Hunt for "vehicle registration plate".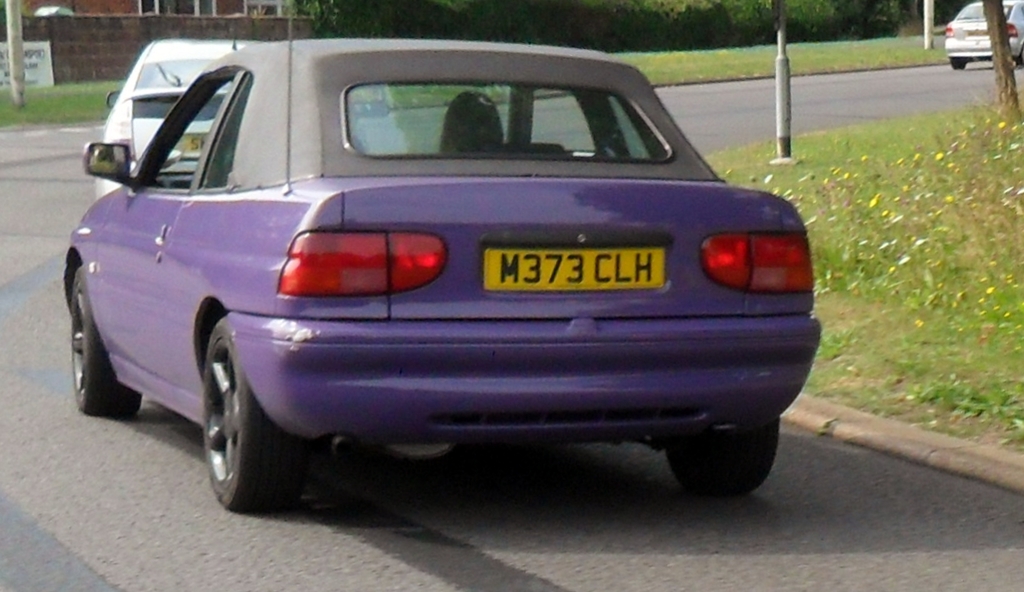
Hunted down at {"x1": 483, "y1": 228, "x2": 671, "y2": 315}.
